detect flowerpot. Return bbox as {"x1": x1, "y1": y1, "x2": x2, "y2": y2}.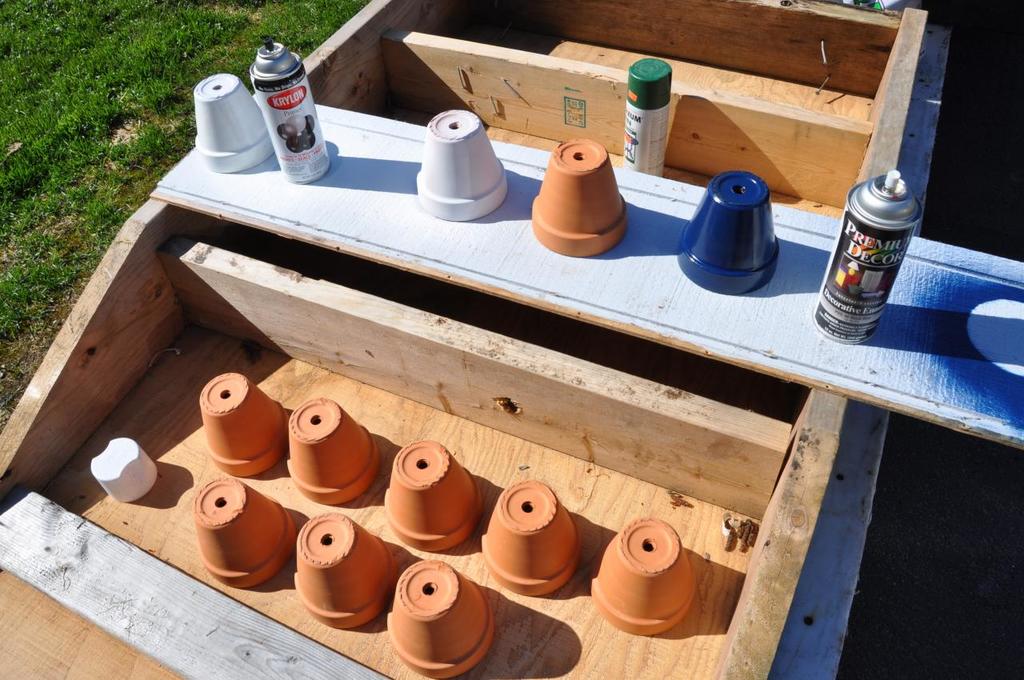
{"x1": 200, "y1": 371, "x2": 292, "y2": 478}.
